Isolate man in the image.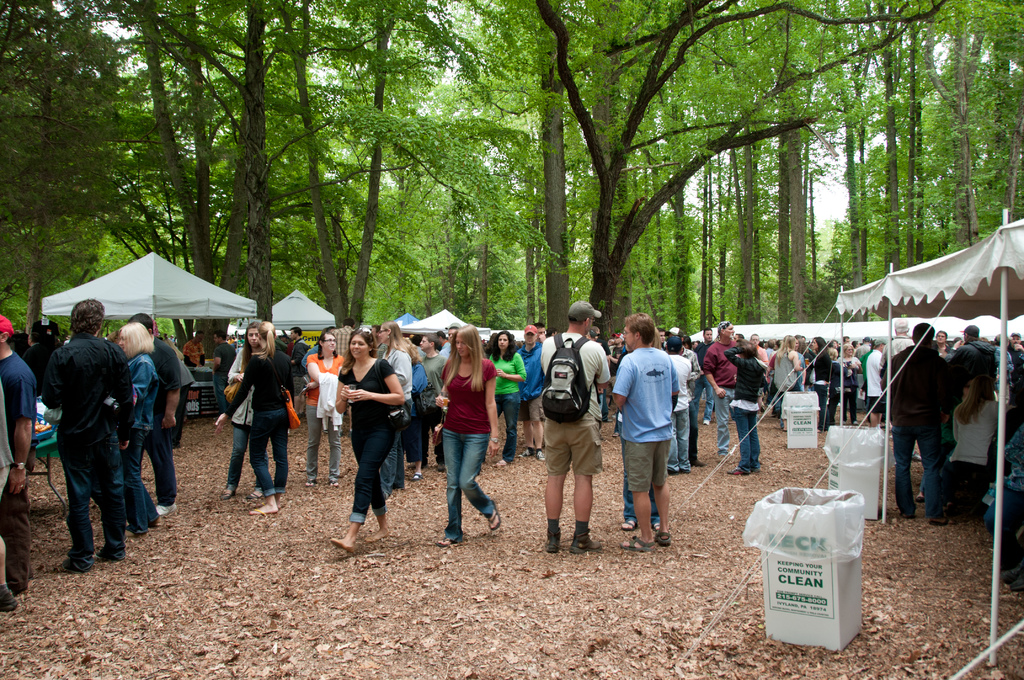
Isolated region: l=515, t=318, r=553, b=460.
